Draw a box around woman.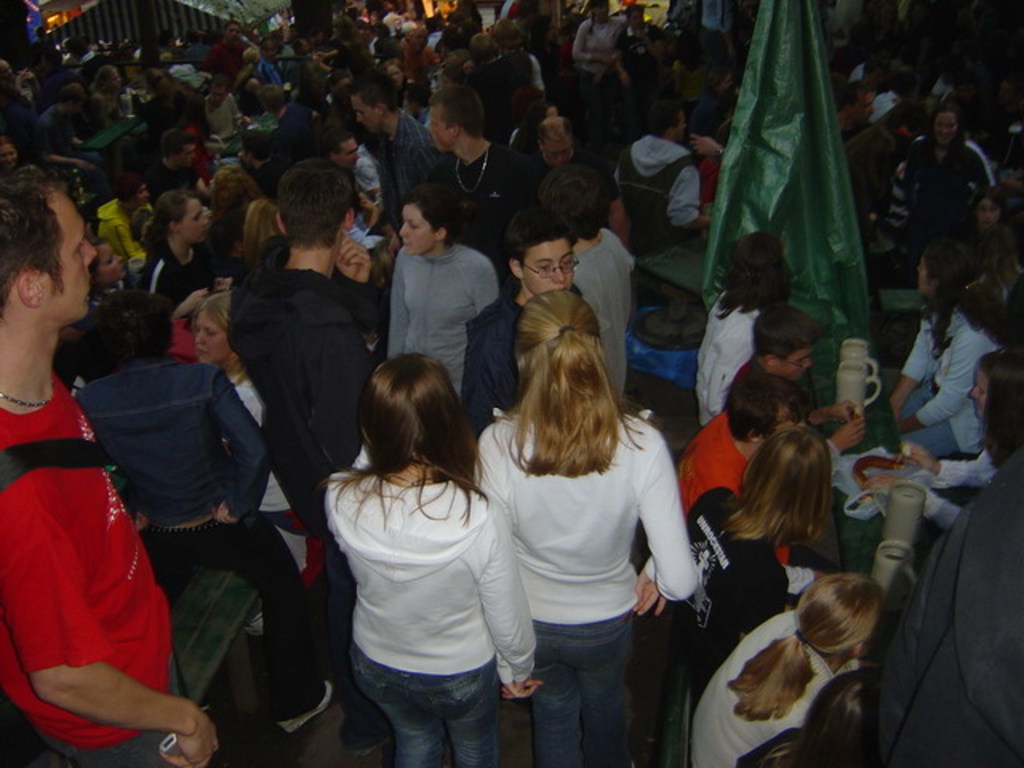
l=557, t=14, r=579, b=102.
